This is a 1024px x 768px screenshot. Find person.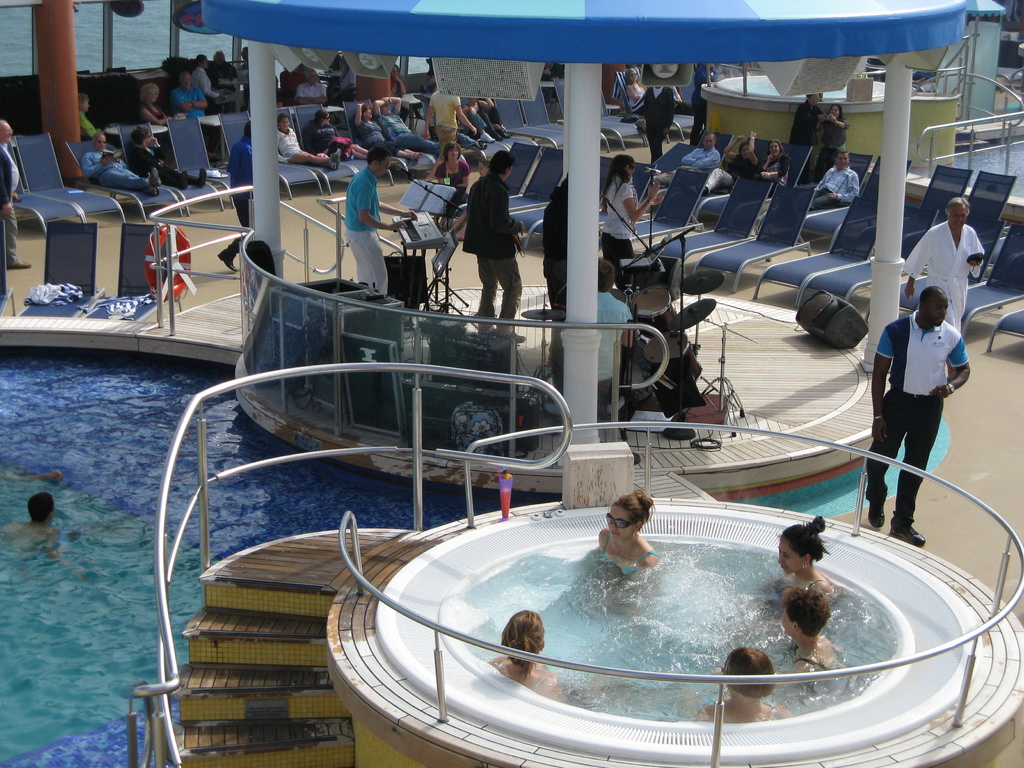
Bounding box: [left=687, top=653, right=787, bottom=726].
